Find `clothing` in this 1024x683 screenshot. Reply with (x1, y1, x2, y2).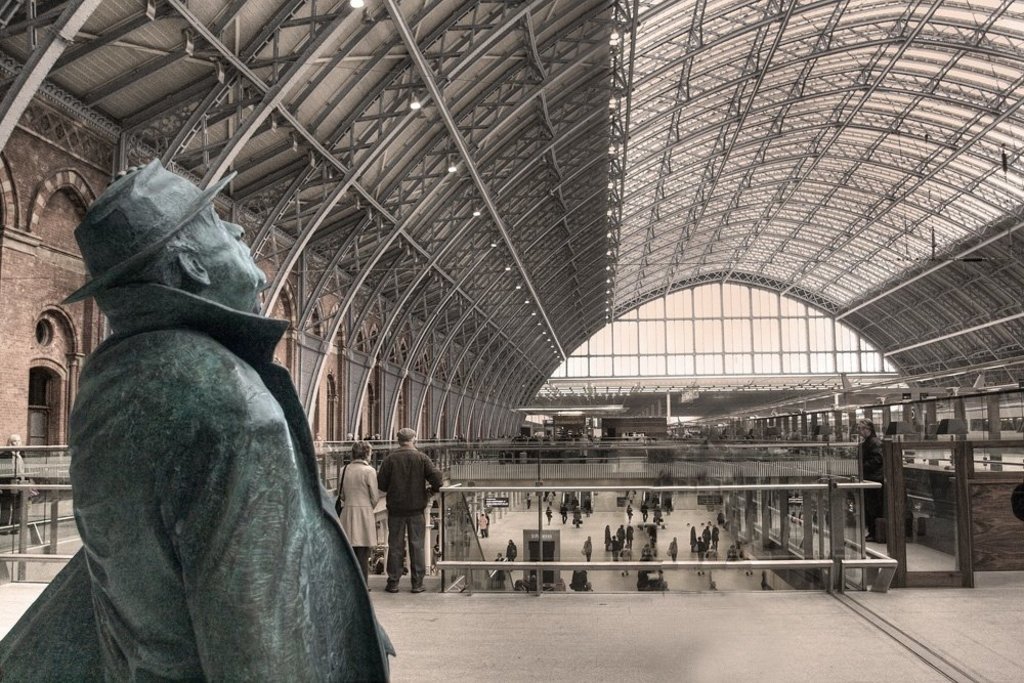
(606, 538, 620, 562).
